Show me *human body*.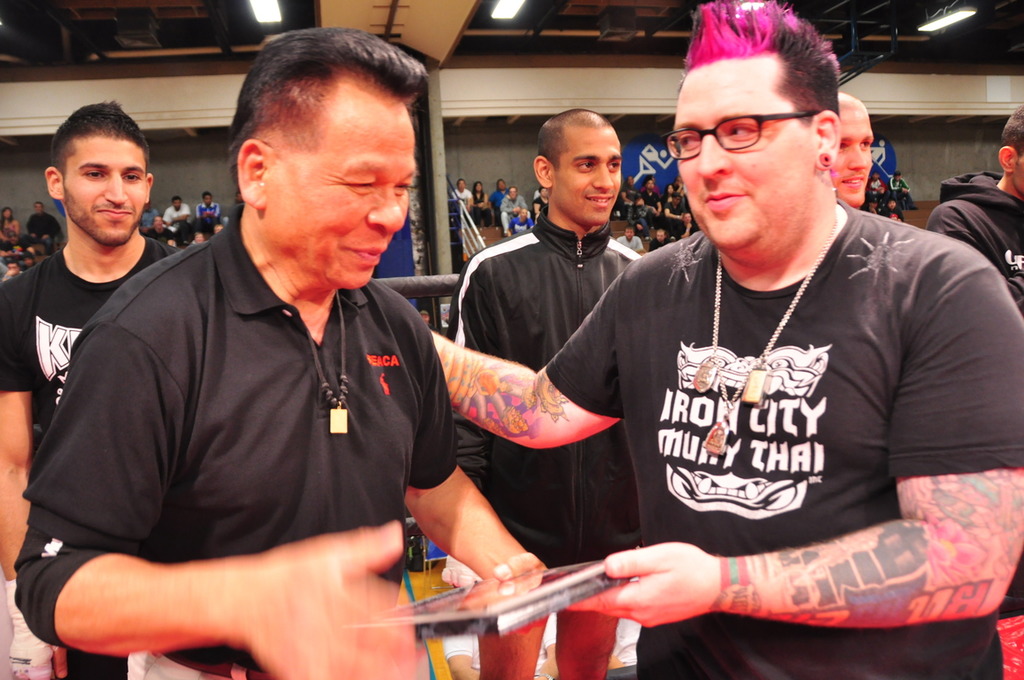
*human body* is here: [x1=0, y1=208, x2=19, y2=243].
